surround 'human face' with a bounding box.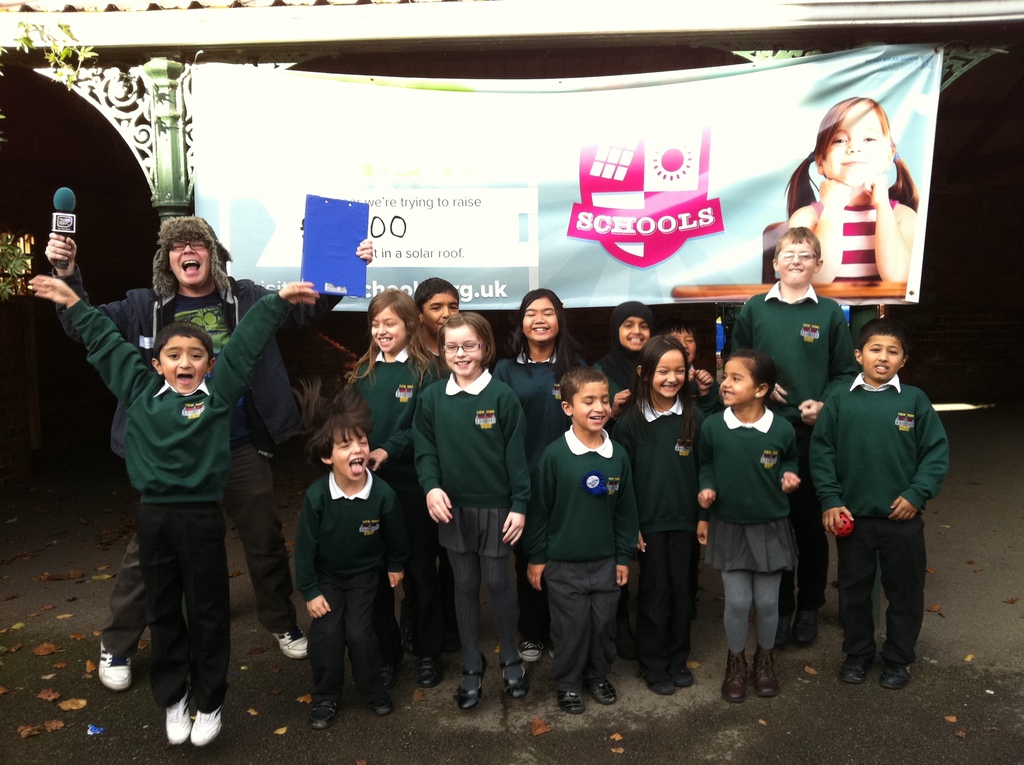
crop(616, 316, 654, 360).
